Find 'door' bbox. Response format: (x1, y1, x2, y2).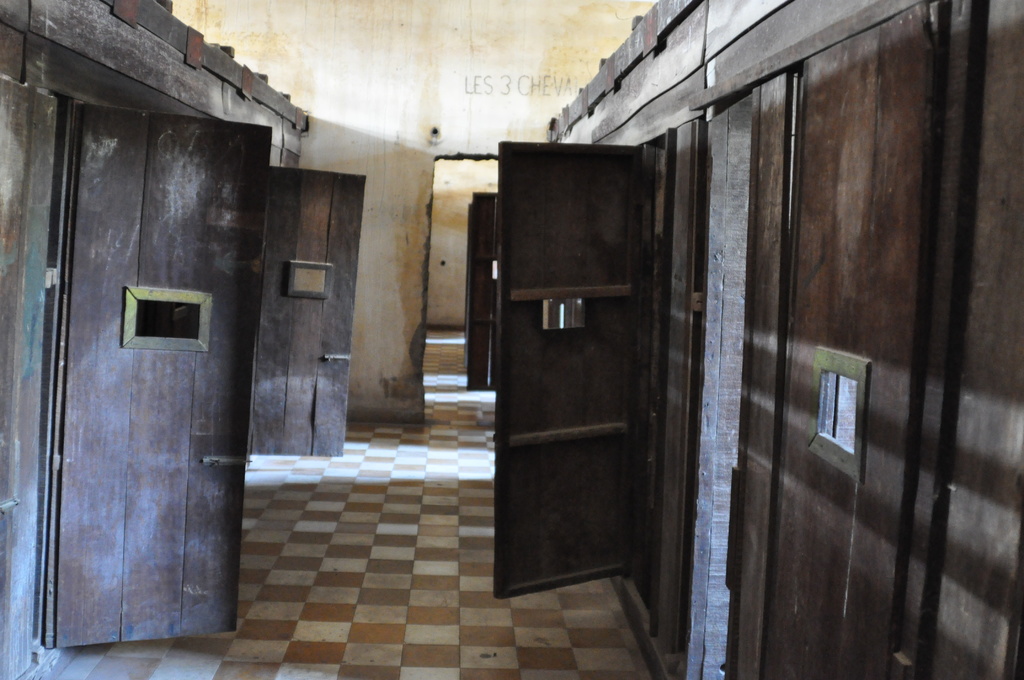
(250, 163, 368, 458).
